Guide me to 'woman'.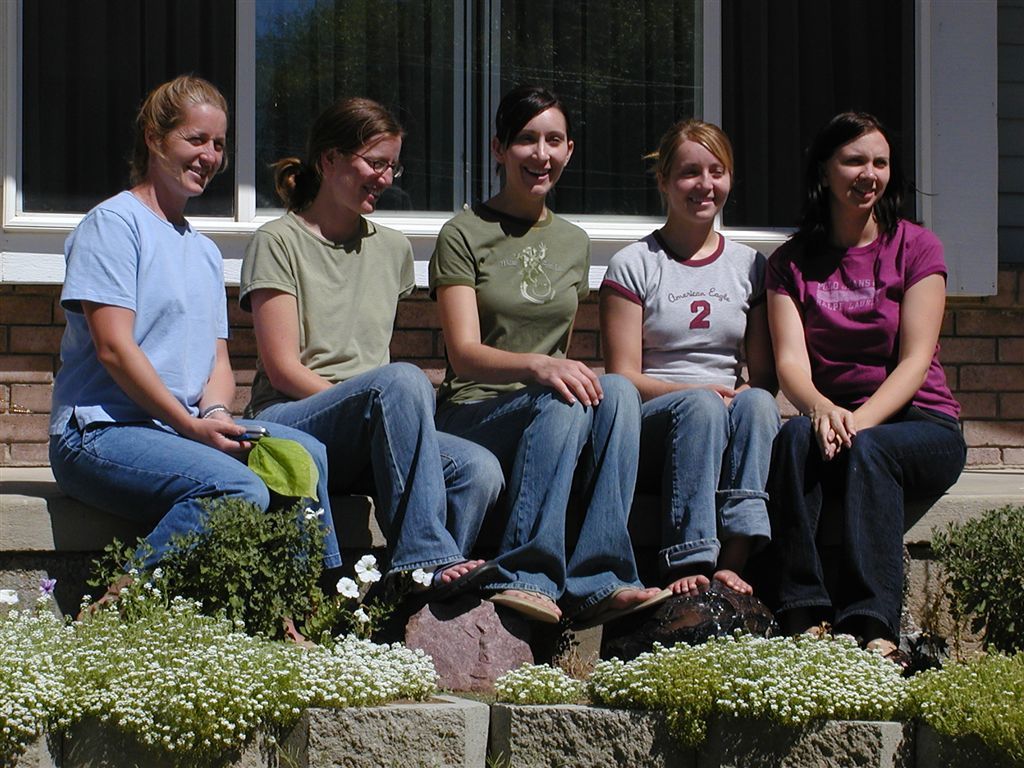
Guidance: [left=242, top=93, right=507, bottom=611].
